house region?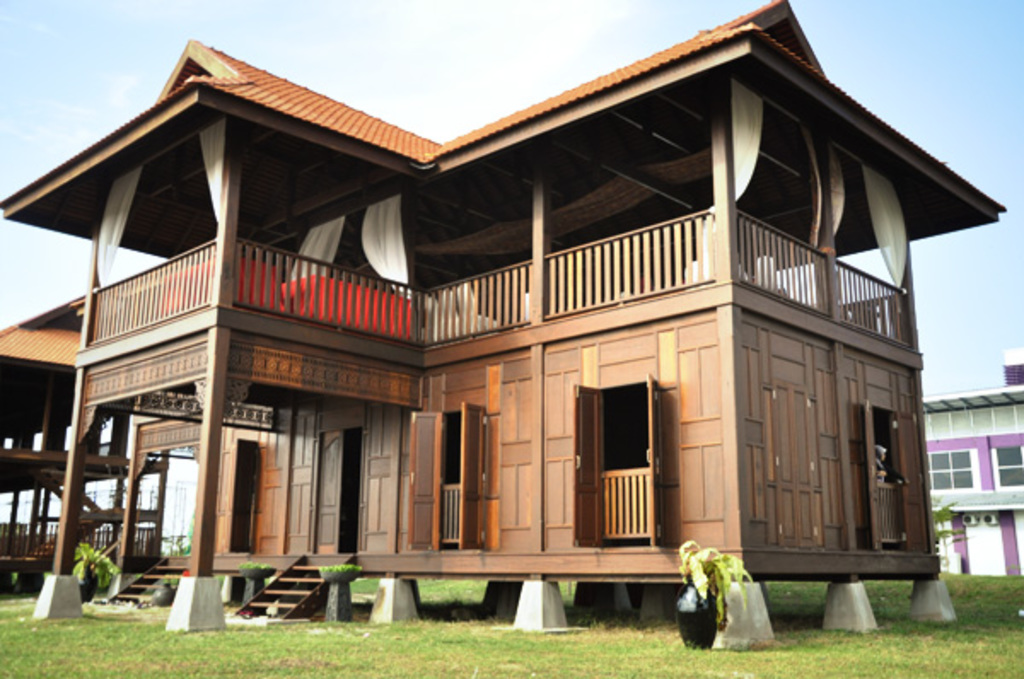
locate(0, 0, 1002, 650)
